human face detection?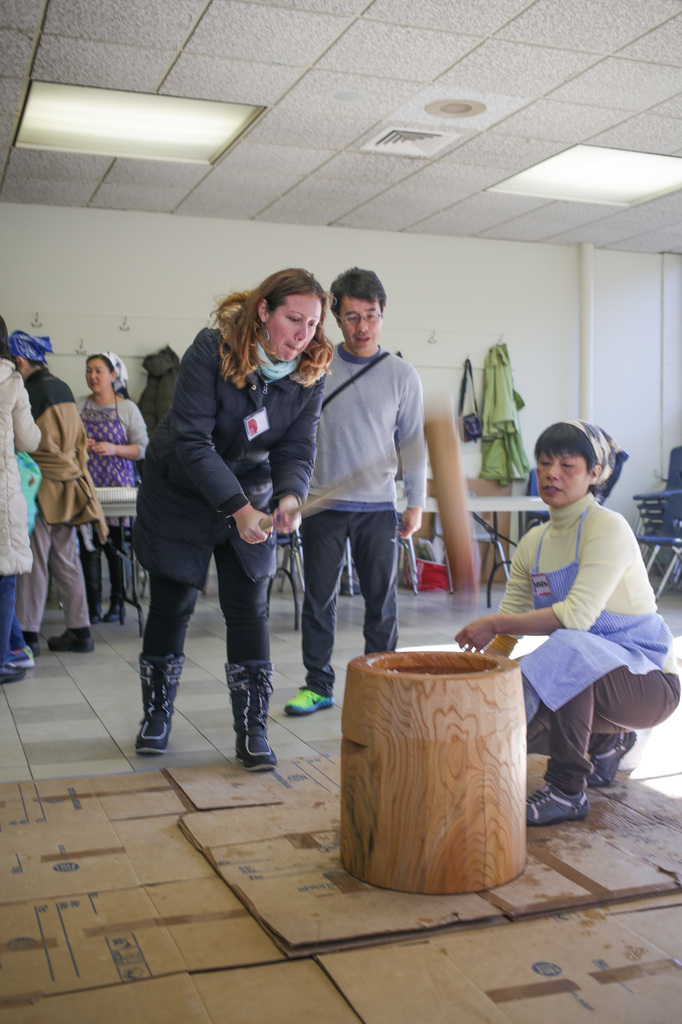
region(536, 451, 591, 503)
